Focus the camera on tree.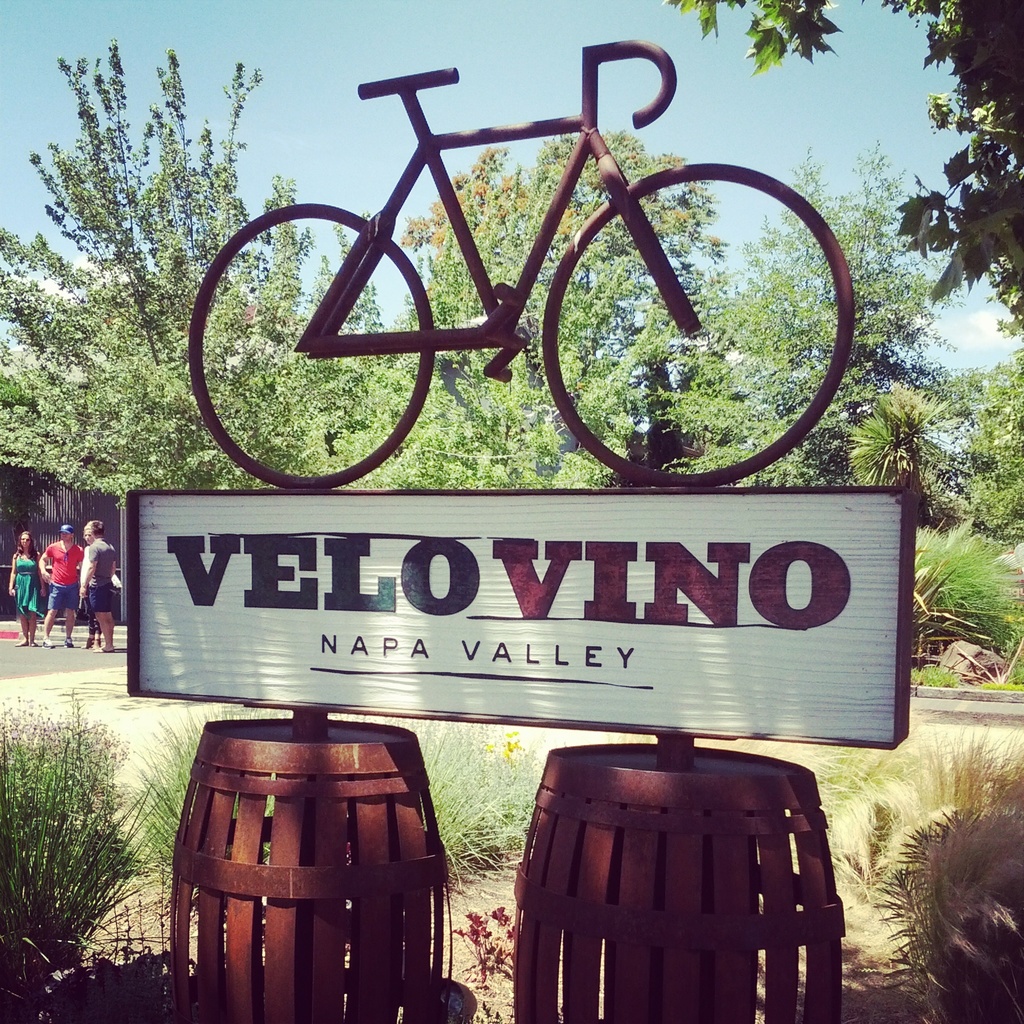
Focus region: box(390, 120, 712, 367).
